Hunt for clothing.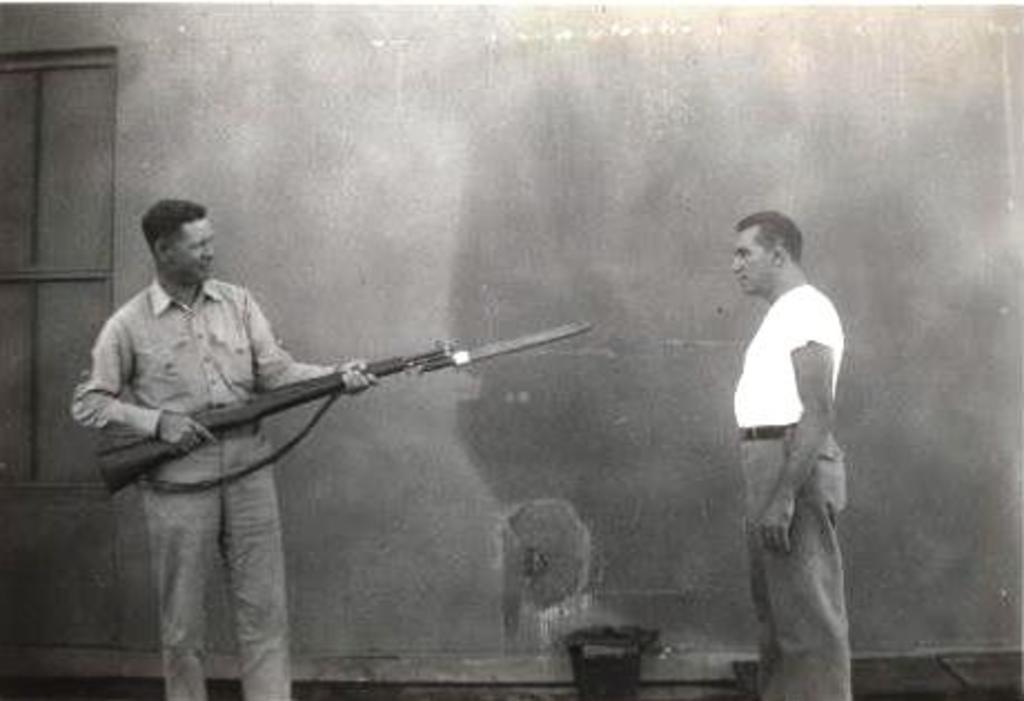
Hunted down at <bbox>67, 269, 332, 697</bbox>.
